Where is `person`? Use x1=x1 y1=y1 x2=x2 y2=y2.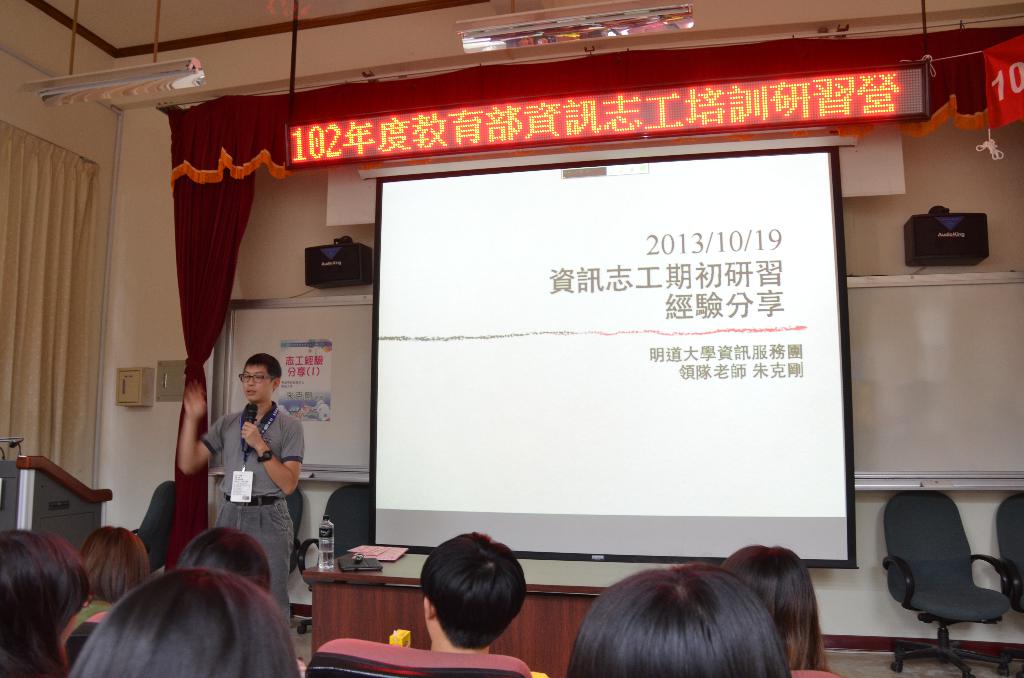
x1=65 y1=531 x2=139 y2=631.
